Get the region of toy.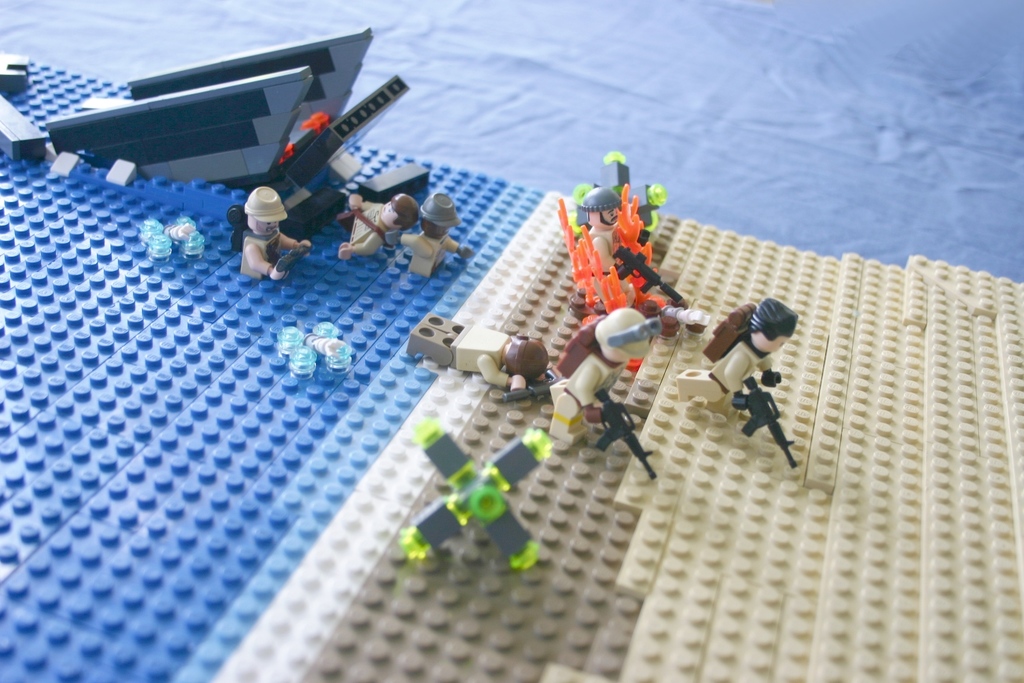
543:313:658:490.
